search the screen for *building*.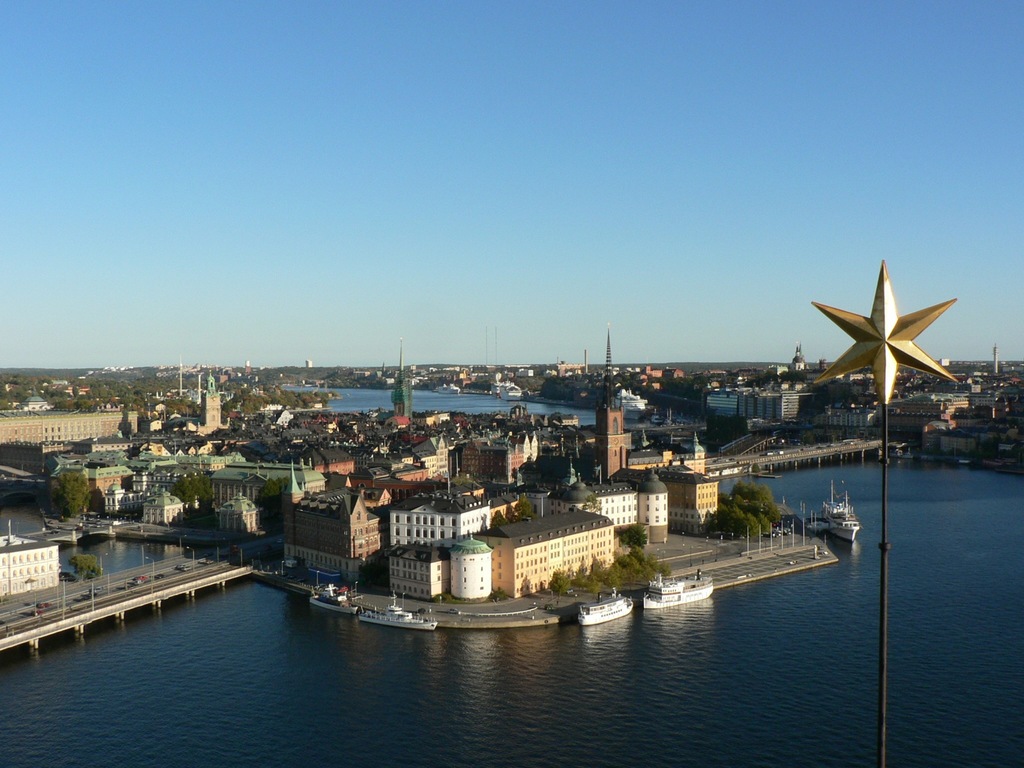
Found at box=[704, 389, 745, 419].
